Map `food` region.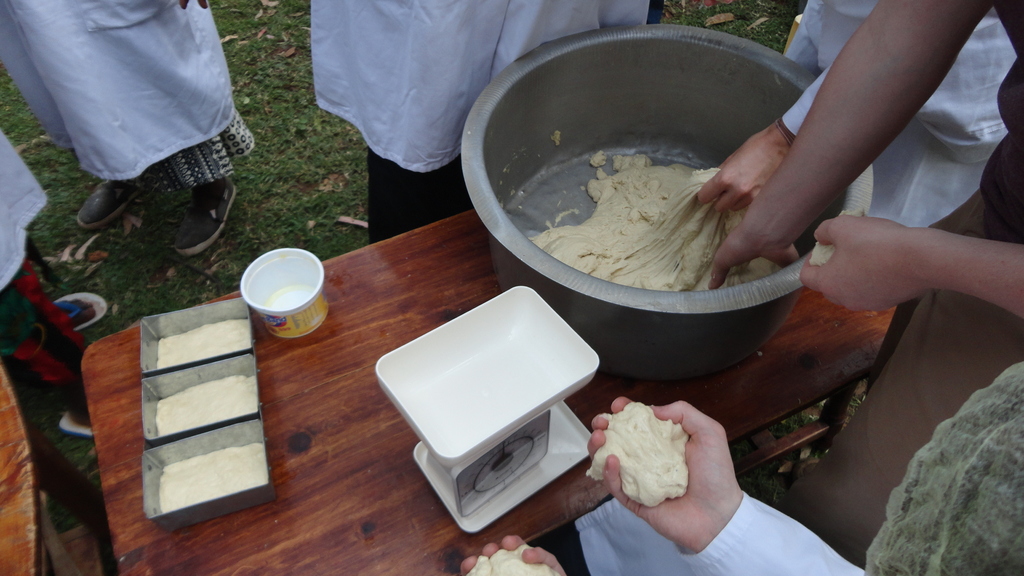
Mapped to <region>804, 204, 869, 268</region>.
